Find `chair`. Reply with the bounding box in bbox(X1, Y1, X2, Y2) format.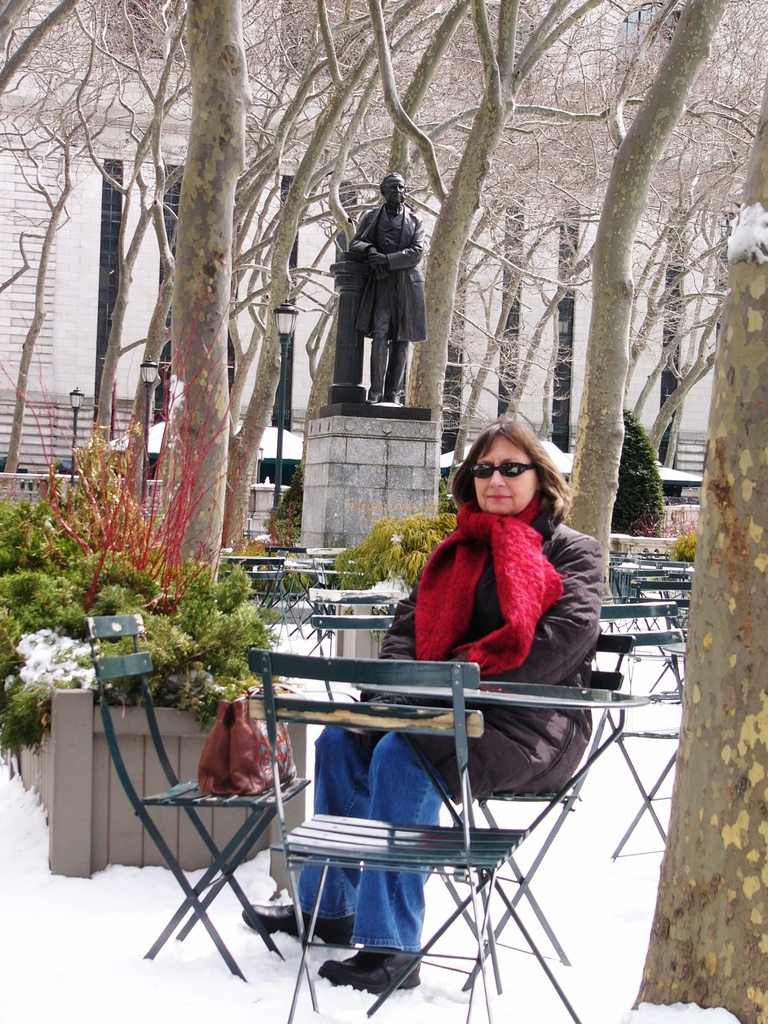
bbox(88, 602, 314, 980).
